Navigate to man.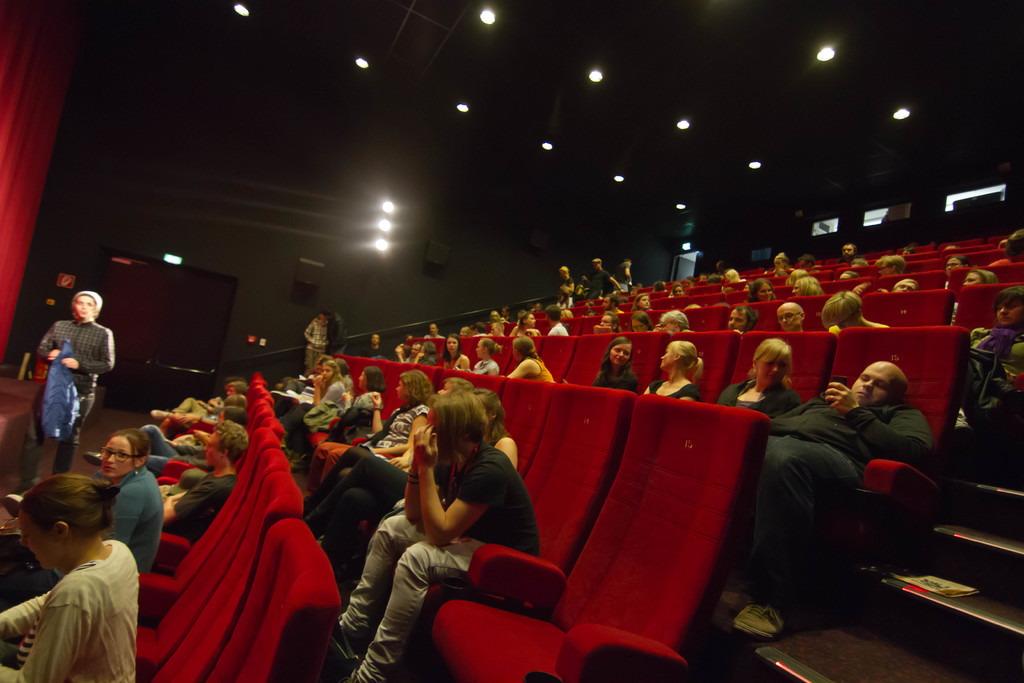
Navigation target: BBox(557, 263, 573, 296).
